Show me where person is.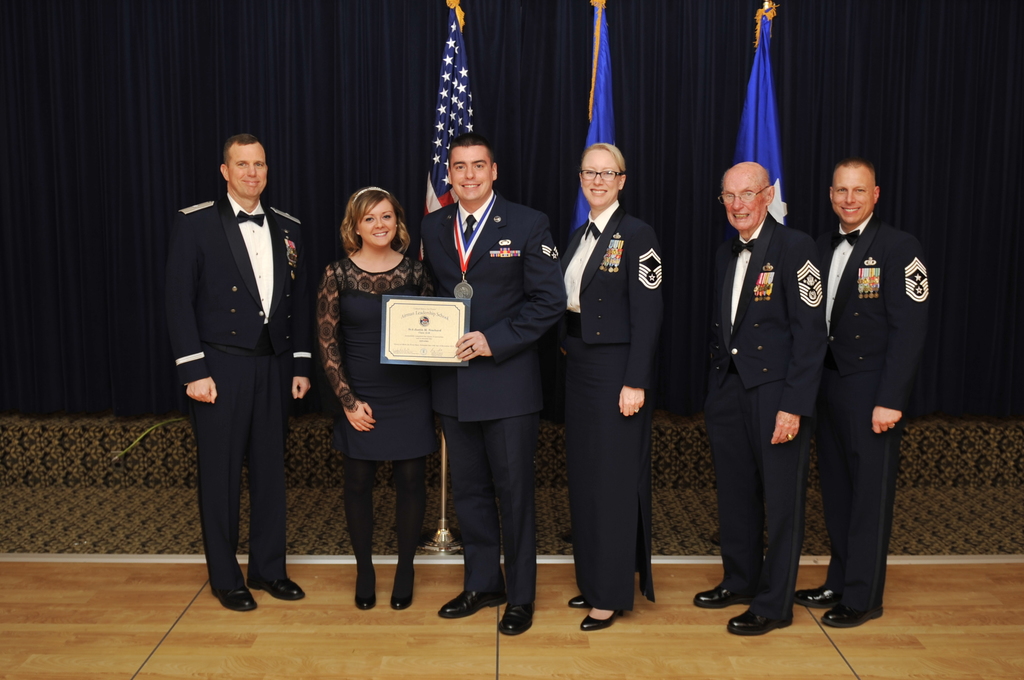
person is at select_region(813, 132, 924, 640).
